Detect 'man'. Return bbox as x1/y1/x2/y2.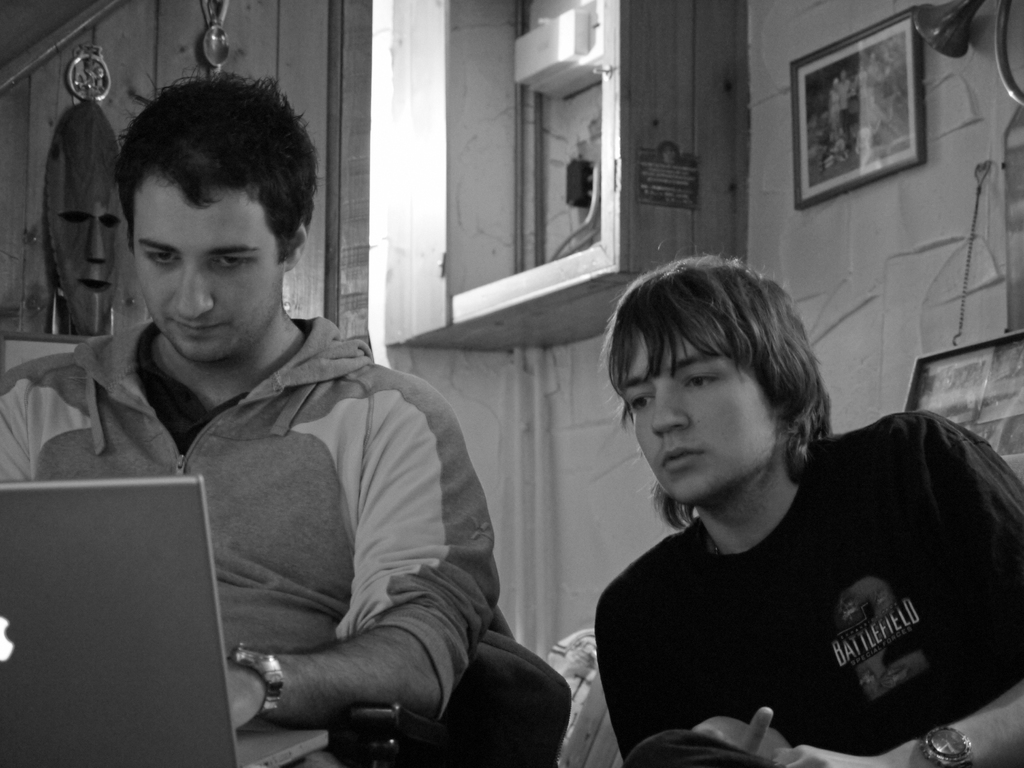
577/245/1023/766.
